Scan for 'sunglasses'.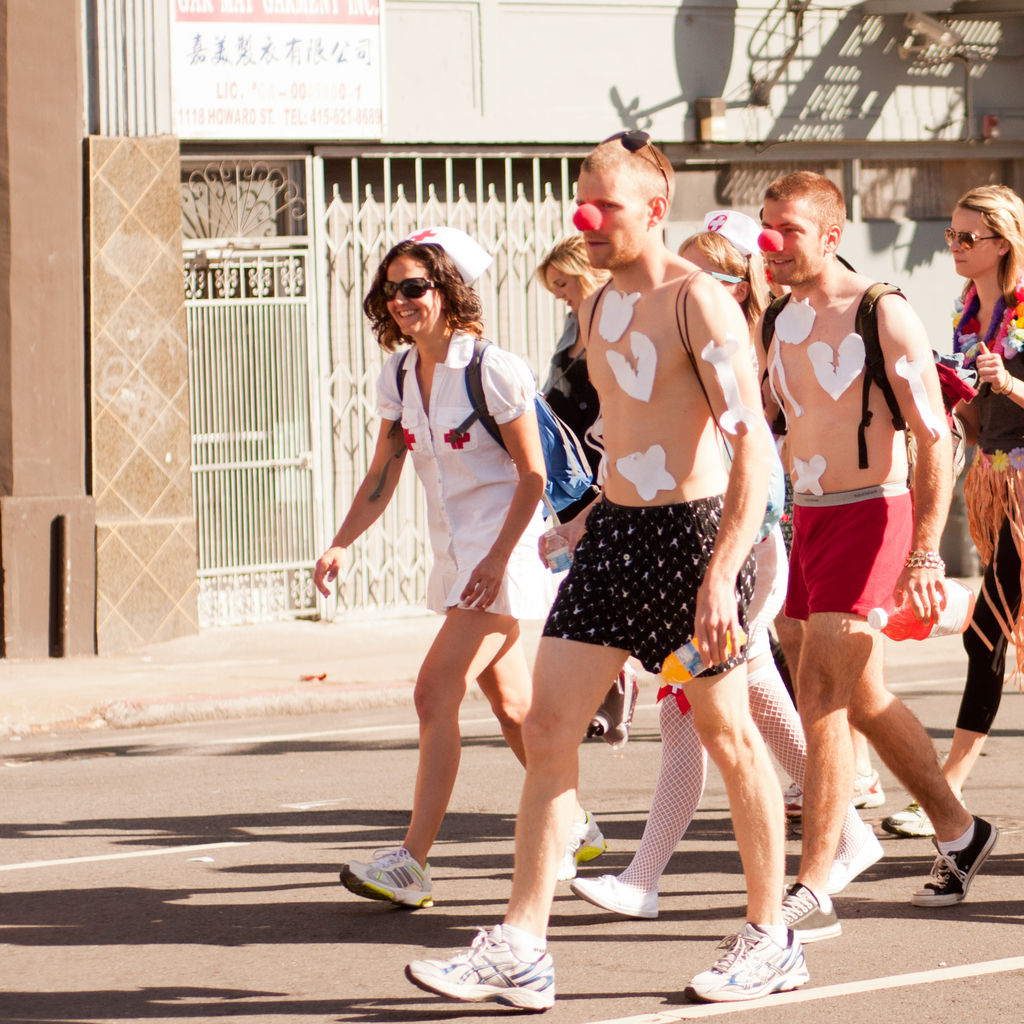
Scan result: crop(945, 232, 1008, 252).
